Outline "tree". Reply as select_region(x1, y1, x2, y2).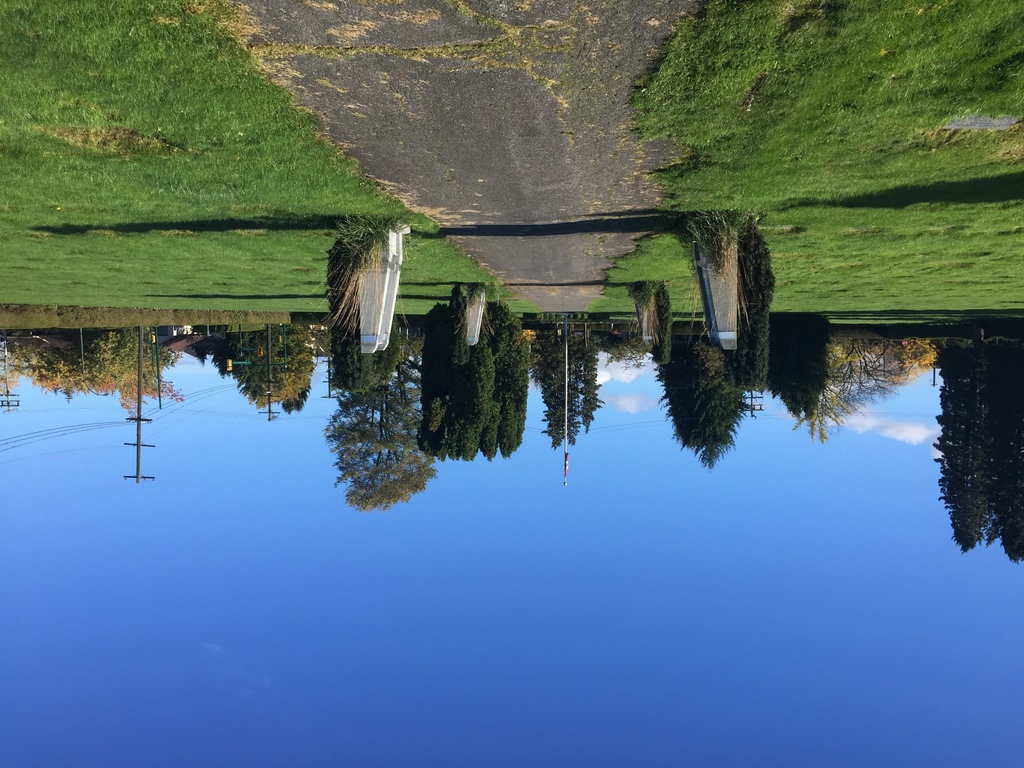
select_region(595, 325, 657, 371).
